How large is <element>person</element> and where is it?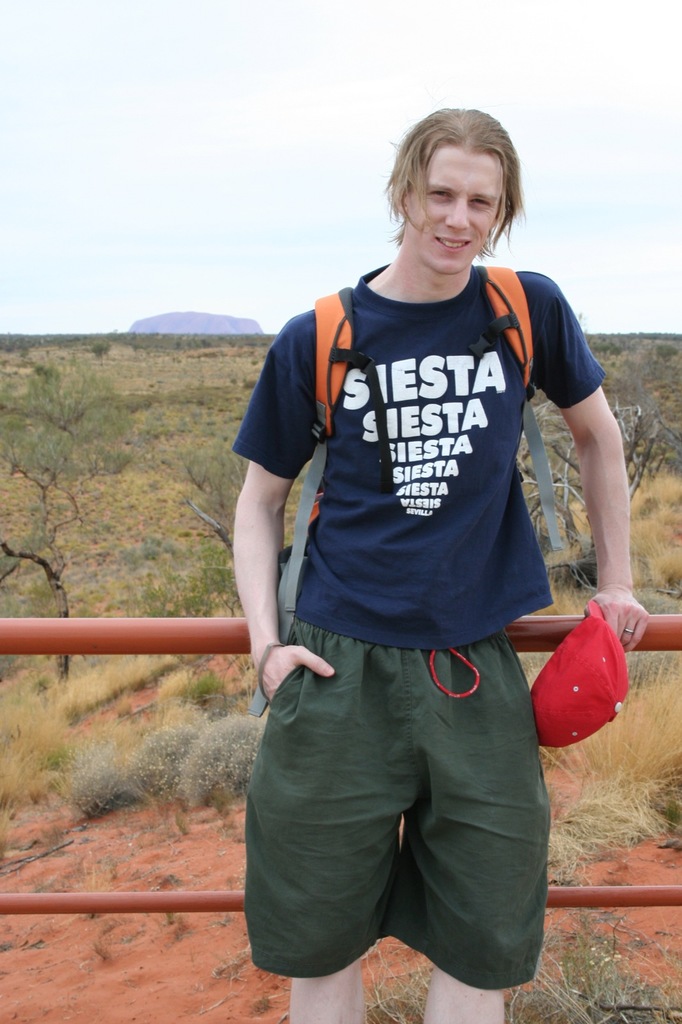
Bounding box: crop(231, 83, 649, 1023).
